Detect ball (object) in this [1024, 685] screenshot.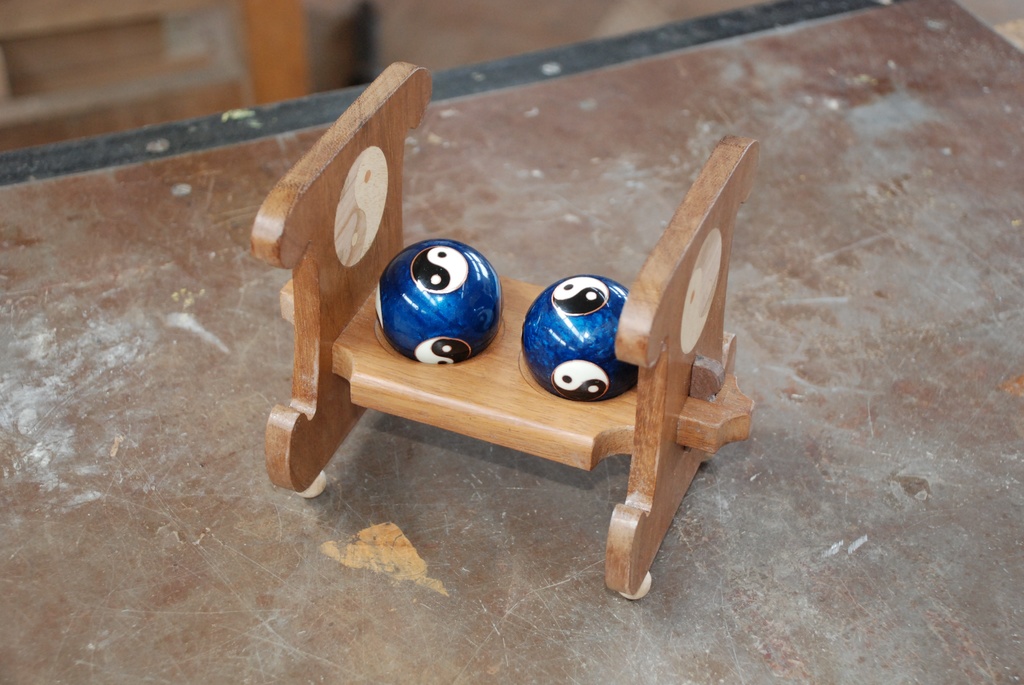
Detection: 376,239,500,369.
